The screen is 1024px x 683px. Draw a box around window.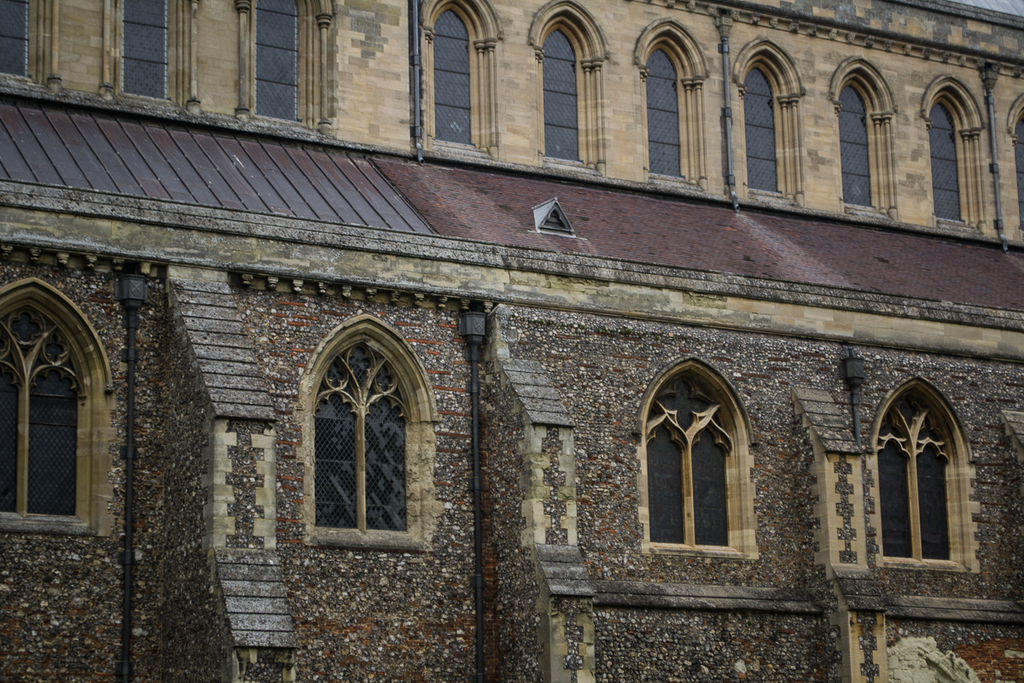
bbox=[874, 393, 963, 563].
